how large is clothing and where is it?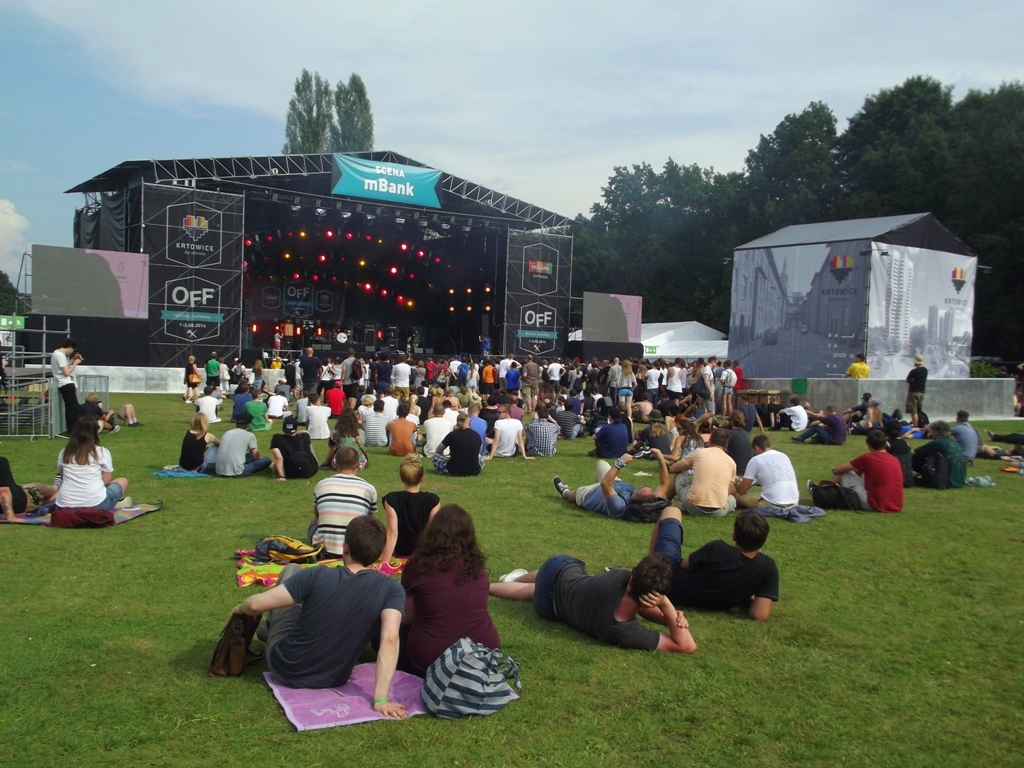
Bounding box: [left=743, top=451, right=795, bottom=519].
